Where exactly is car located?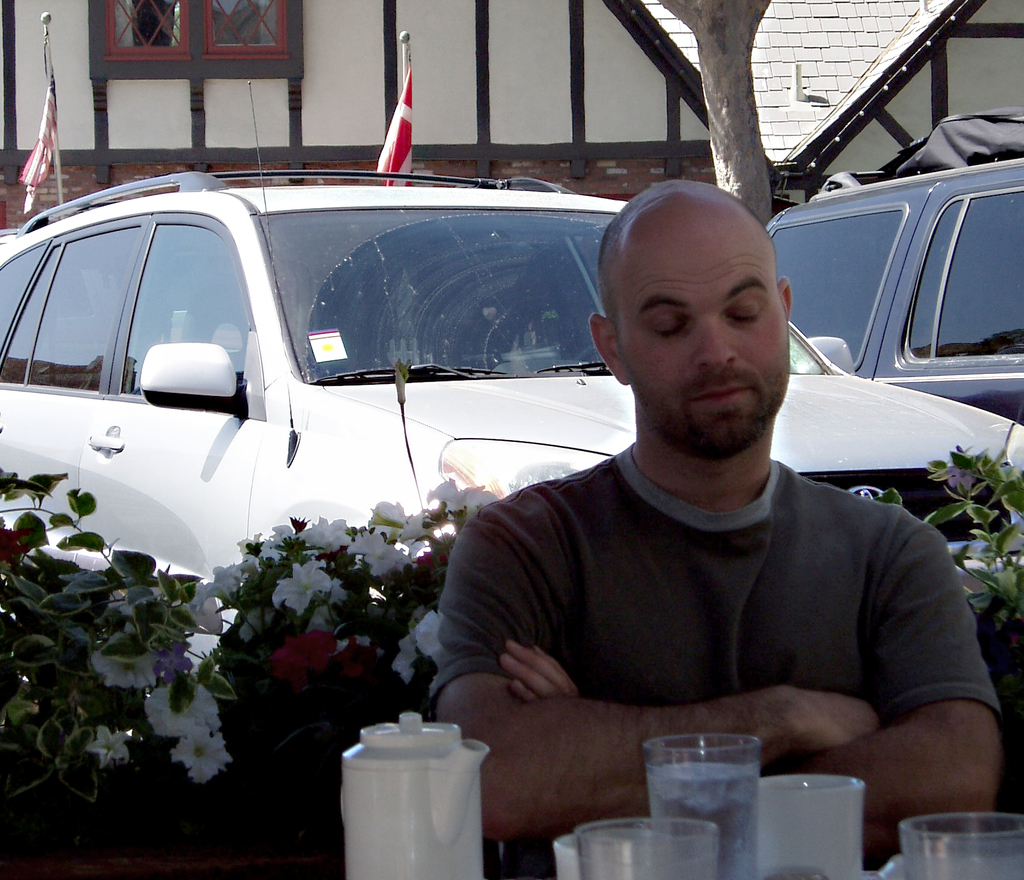
Its bounding box is x1=0 y1=82 x2=1023 y2=741.
